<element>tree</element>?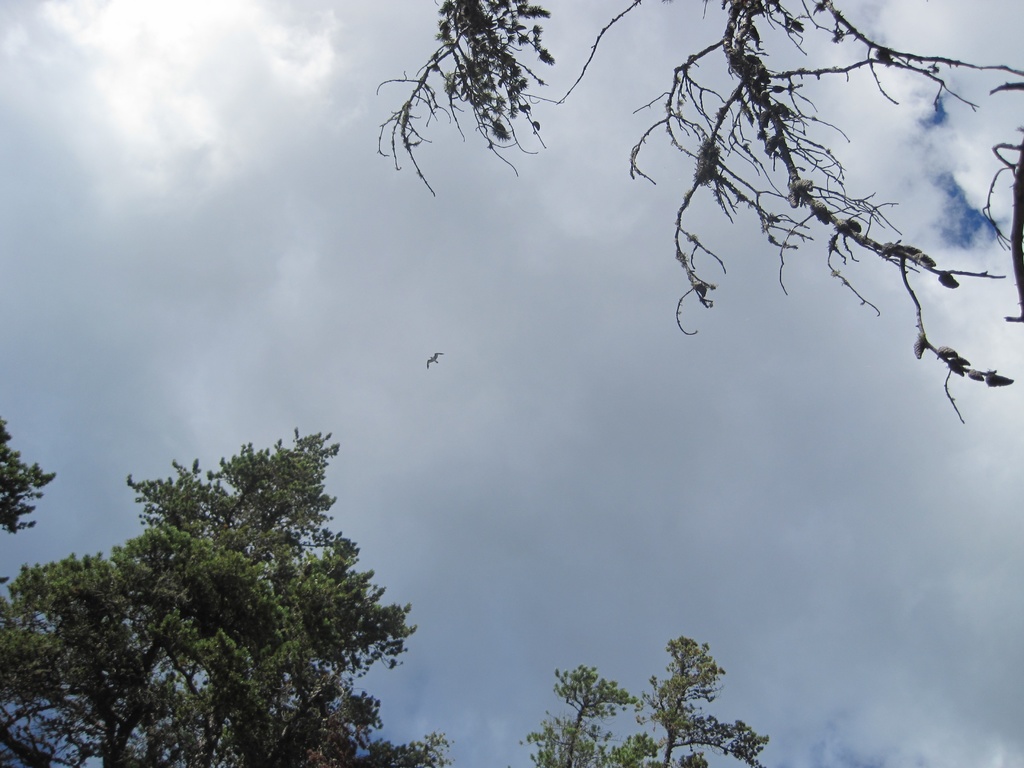
511, 637, 766, 767
